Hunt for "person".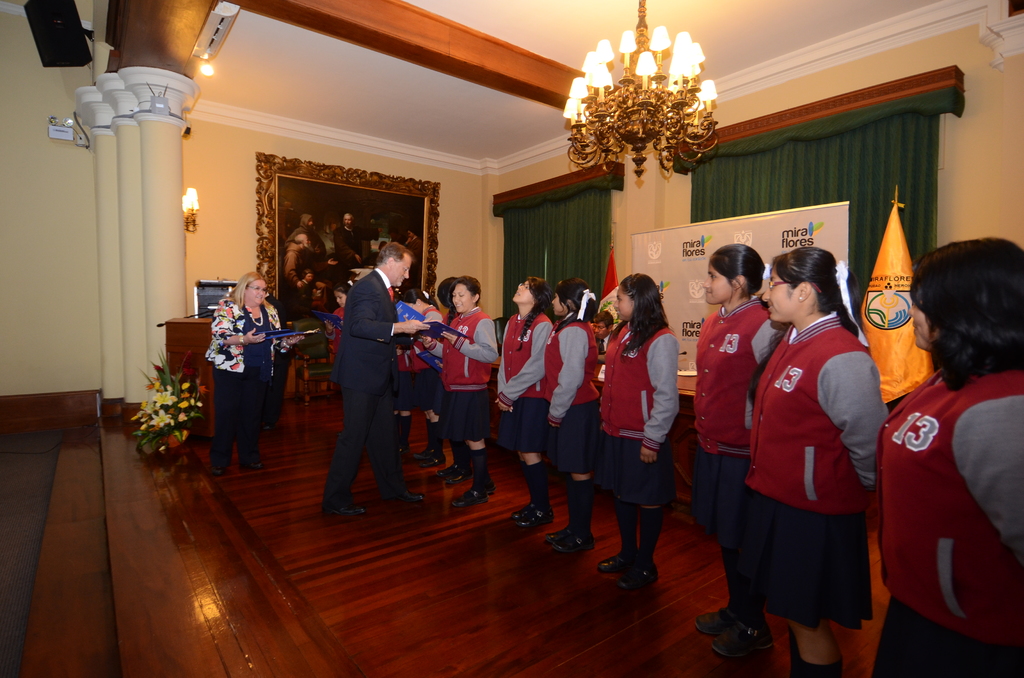
Hunted down at detection(868, 238, 1023, 677).
